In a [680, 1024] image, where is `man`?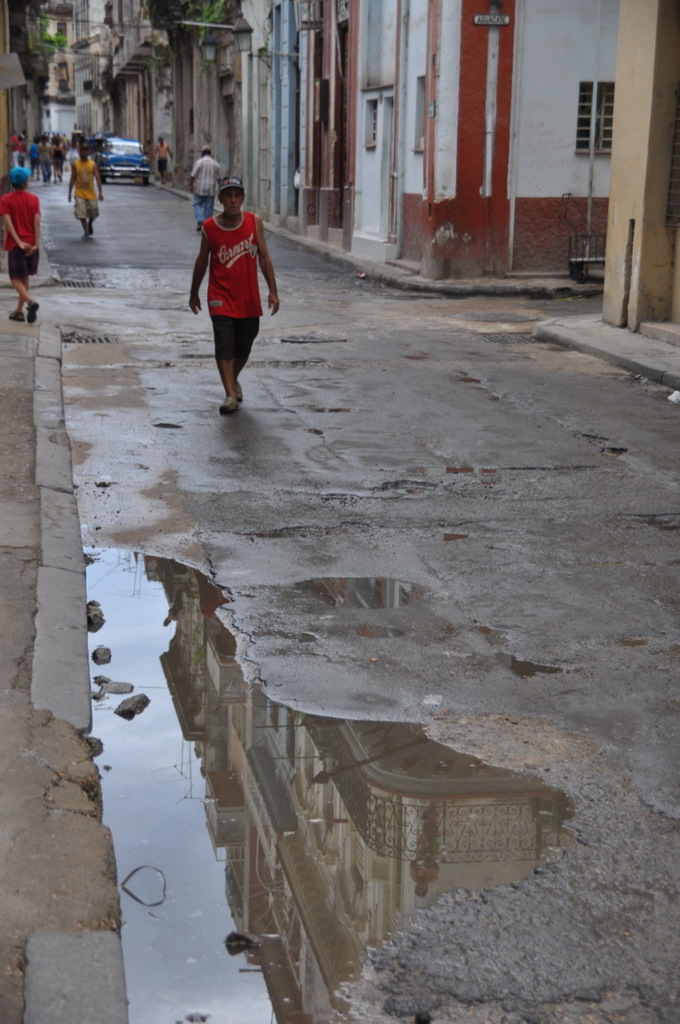
<box>38,130,51,180</box>.
